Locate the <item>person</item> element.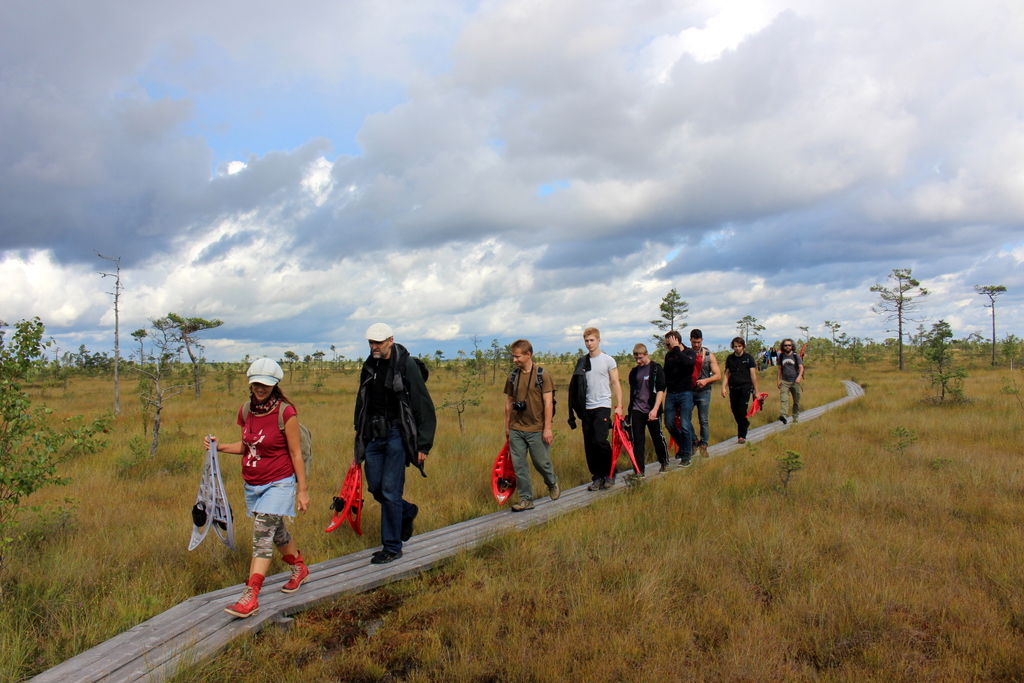
Element bbox: {"left": 508, "top": 339, "right": 561, "bottom": 513}.
